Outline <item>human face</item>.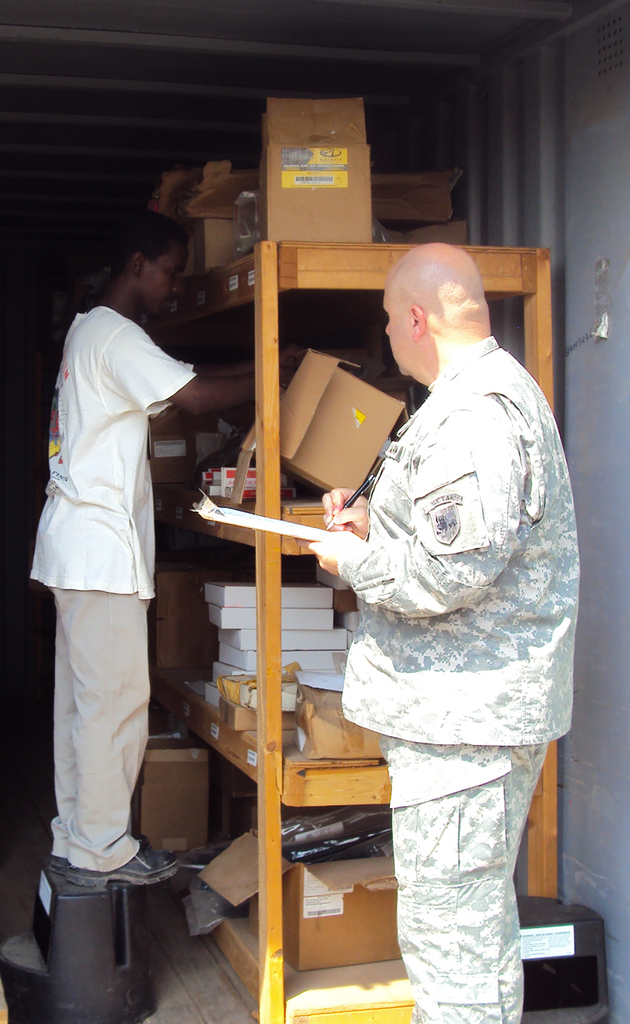
Outline: [383, 288, 417, 379].
